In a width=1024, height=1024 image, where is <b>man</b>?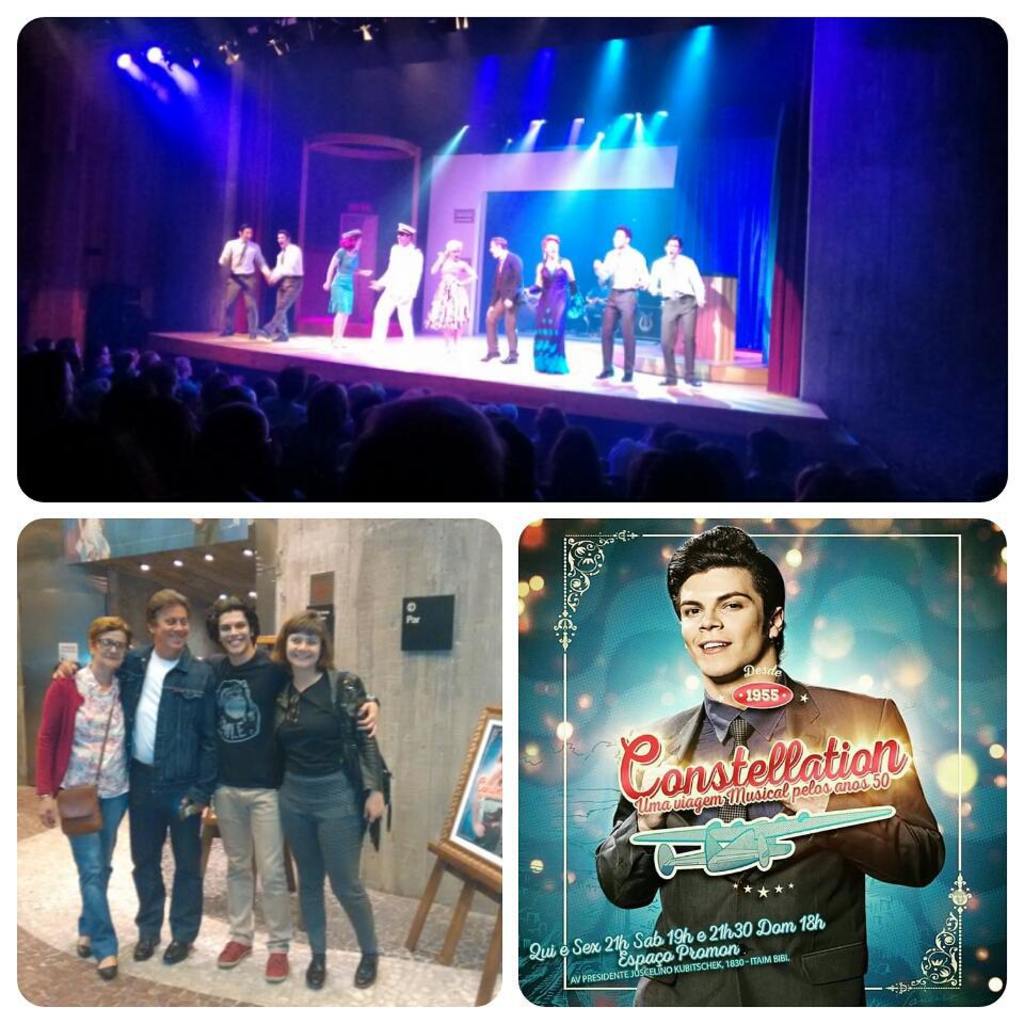
<region>651, 236, 702, 382</region>.
